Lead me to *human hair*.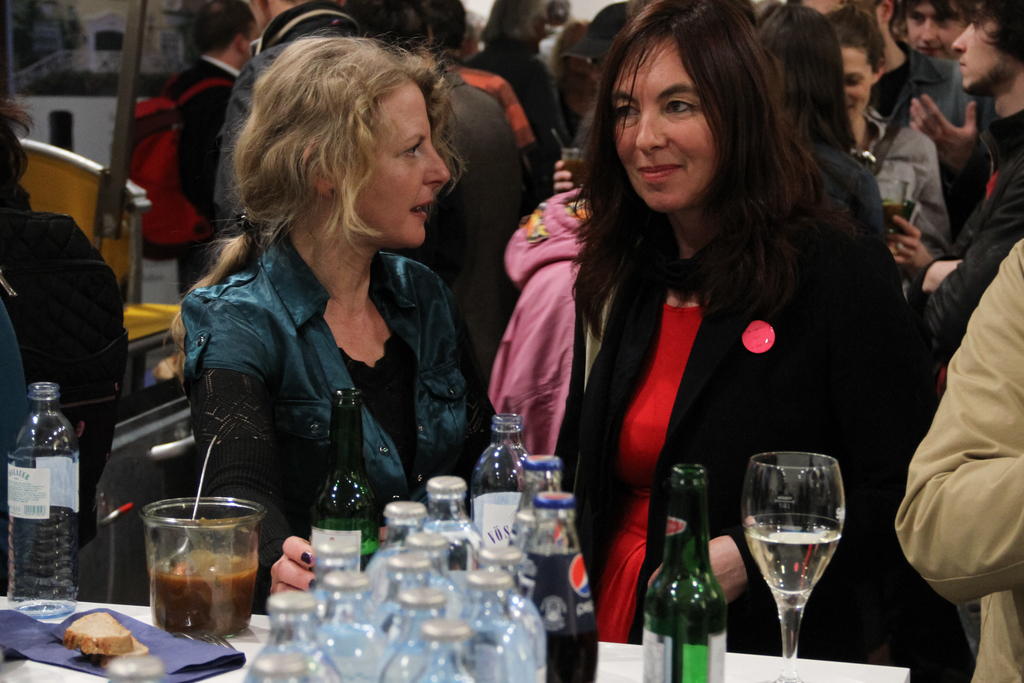
Lead to x1=194 y1=0 x2=261 y2=57.
